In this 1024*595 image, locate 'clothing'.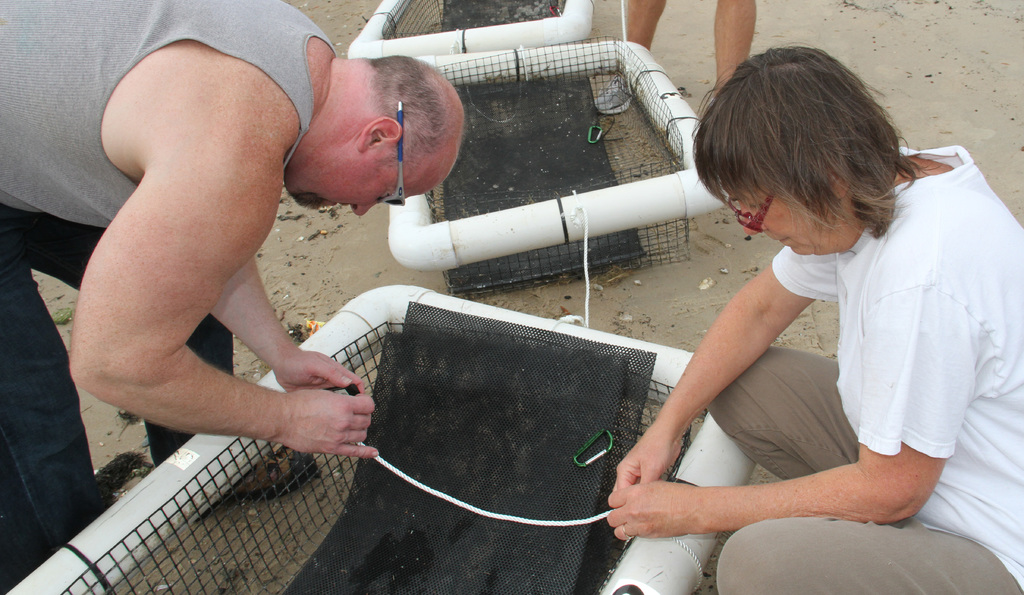
Bounding box: (left=724, top=140, right=1023, bottom=594).
